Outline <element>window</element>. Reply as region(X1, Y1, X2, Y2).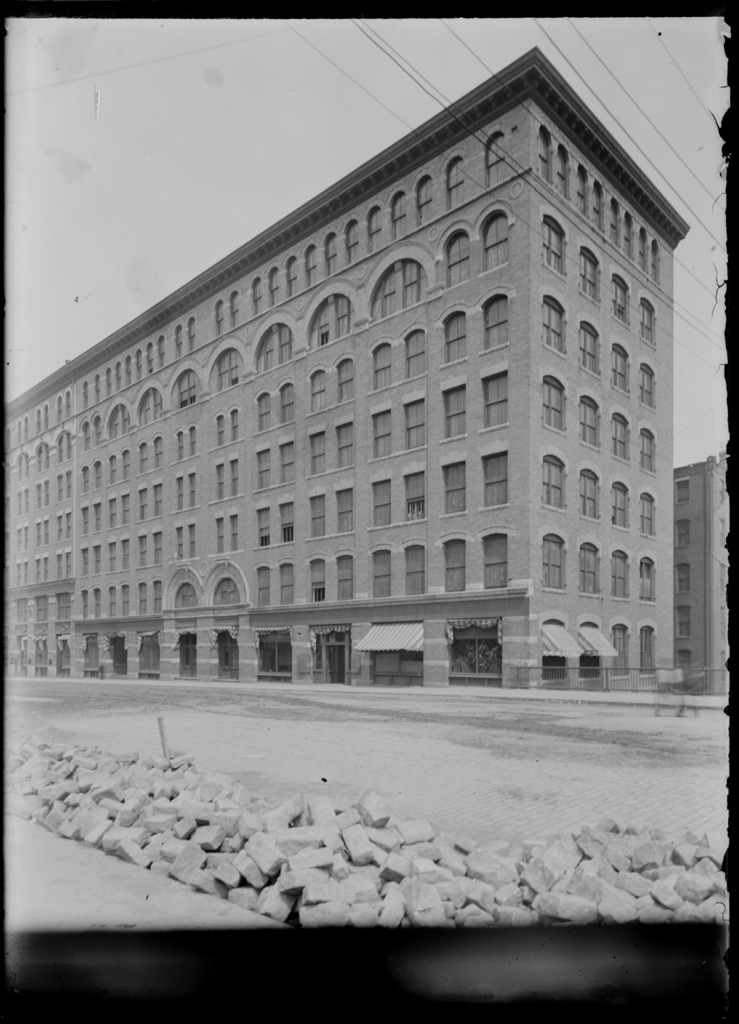
region(106, 367, 115, 395).
